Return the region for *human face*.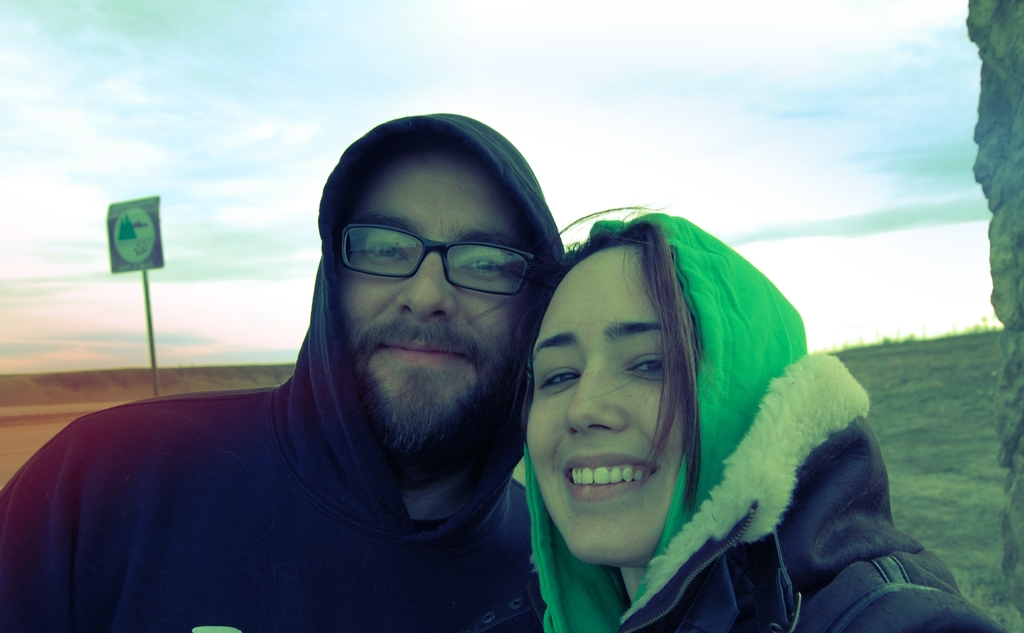
[x1=347, y1=154, x2=522, y2=440].
